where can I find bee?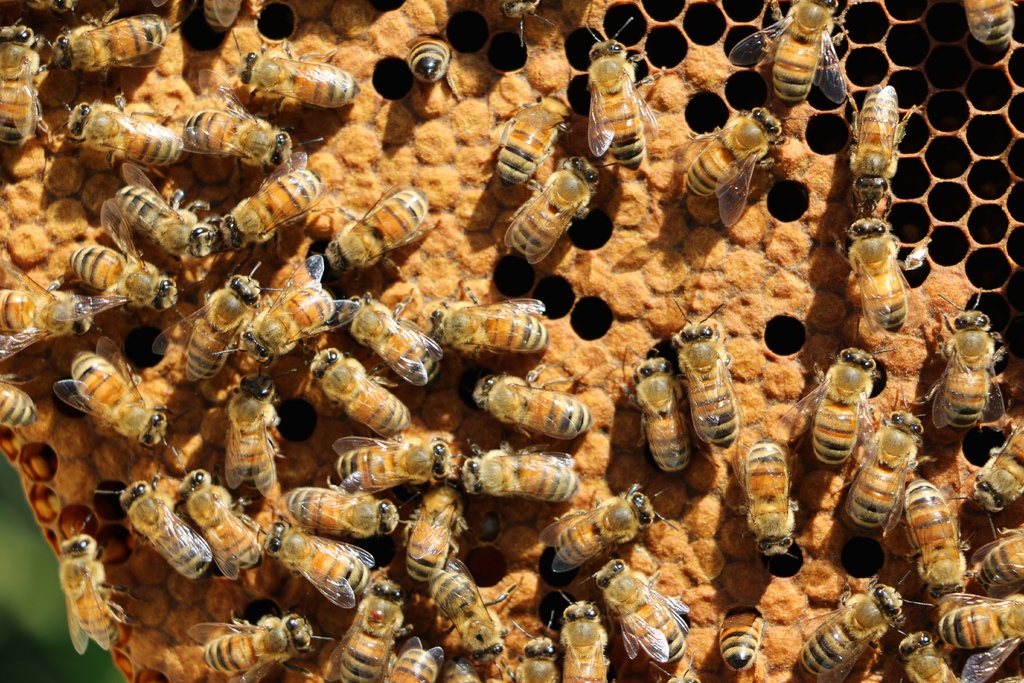
You can find it at bbox(727, 0, 852, 109).
